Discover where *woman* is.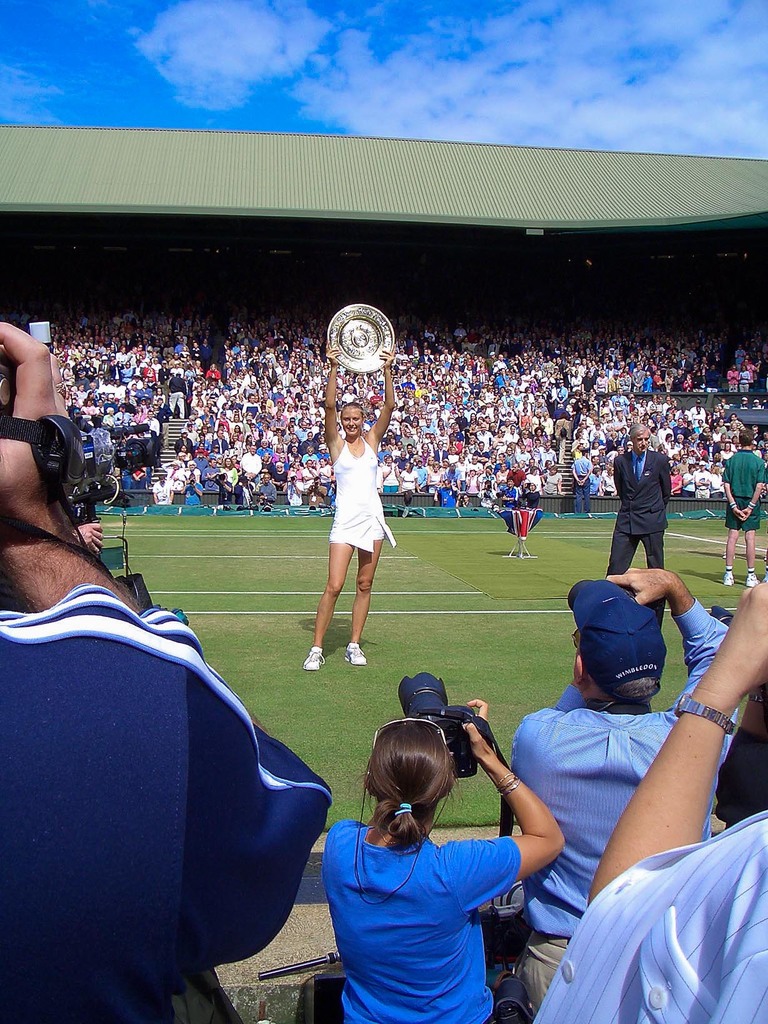
Discovered at 672,397,676,409.
